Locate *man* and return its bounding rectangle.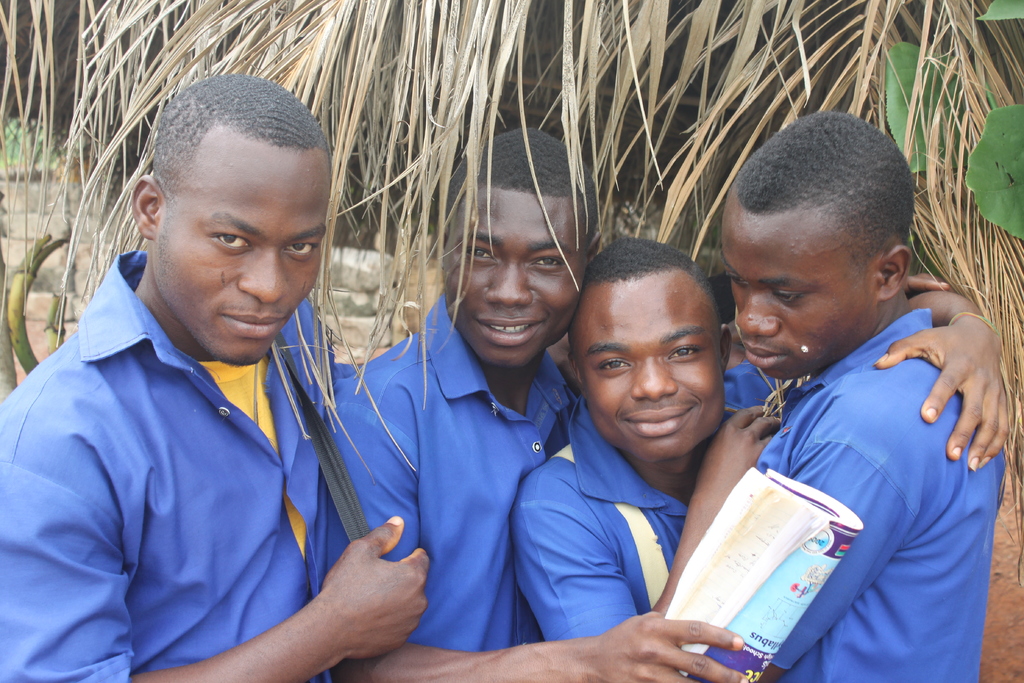
rect(330, 129, 745, 682).
